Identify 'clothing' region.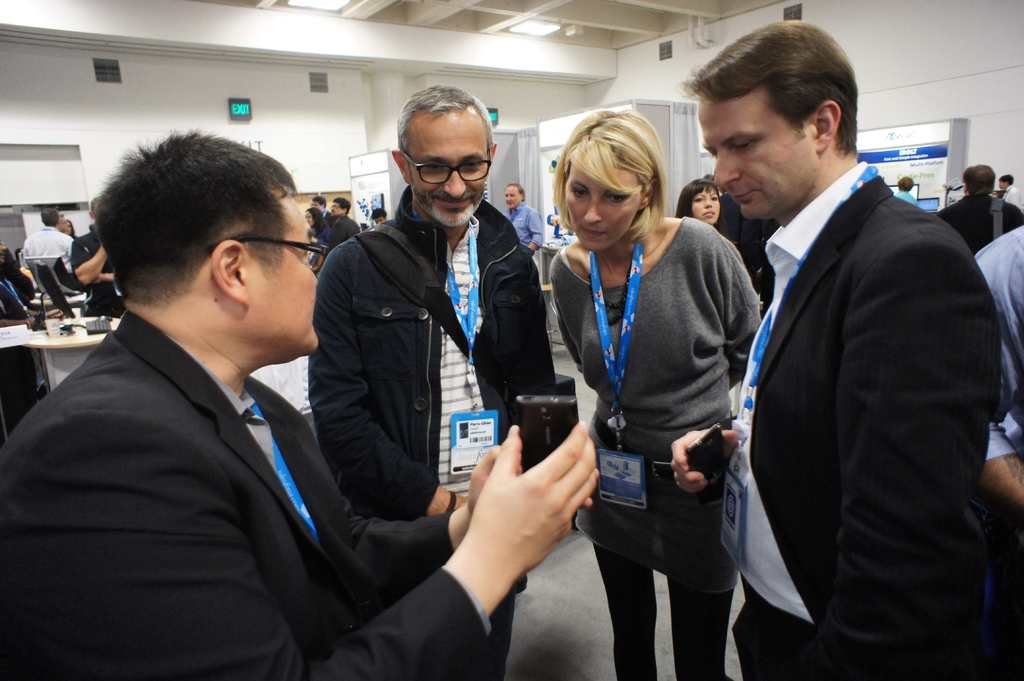
Region: crop(15, 232, 77, 285).
